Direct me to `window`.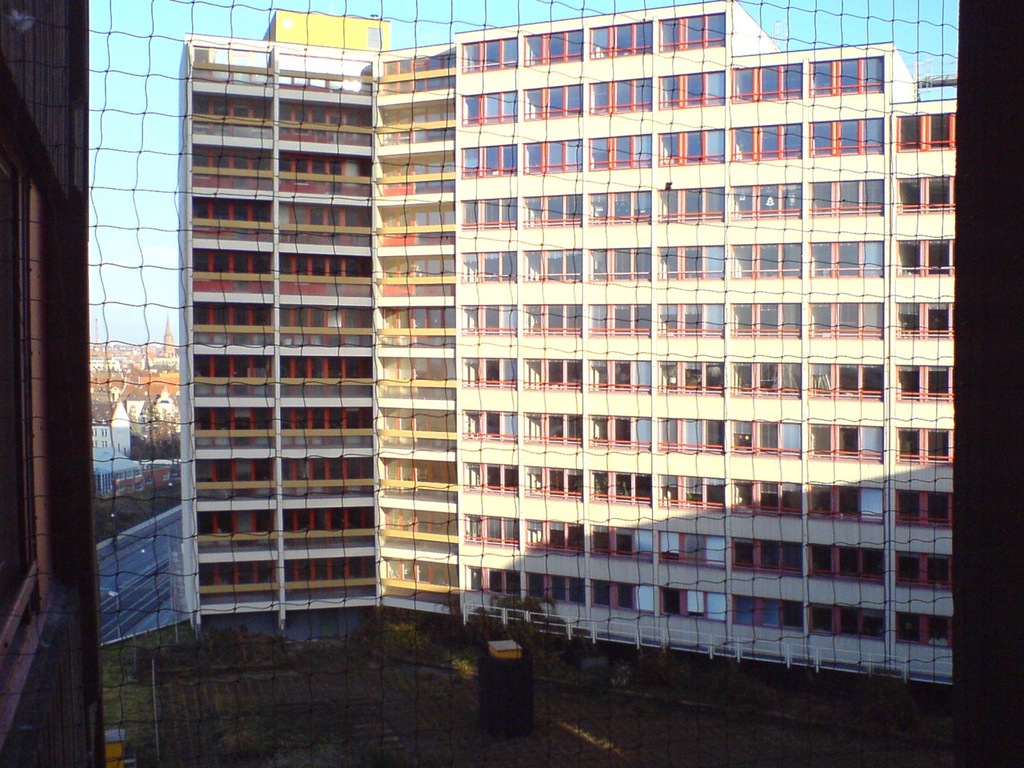
Direction: BBox(653, 466, 723, 510).
